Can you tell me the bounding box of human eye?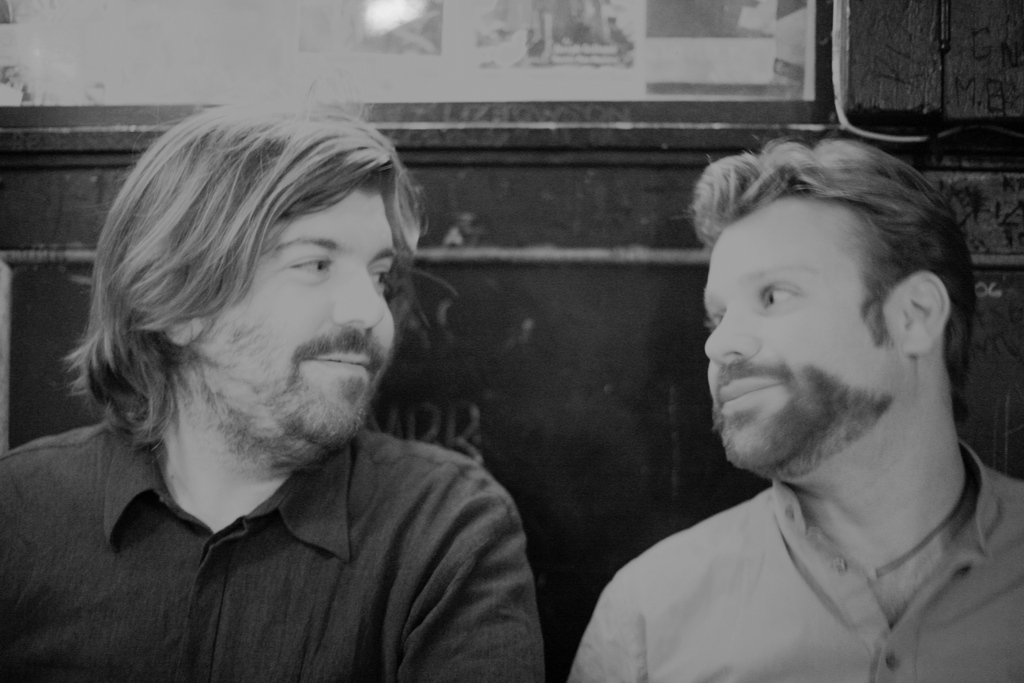
bbox=[748, 273, 803, 312].
